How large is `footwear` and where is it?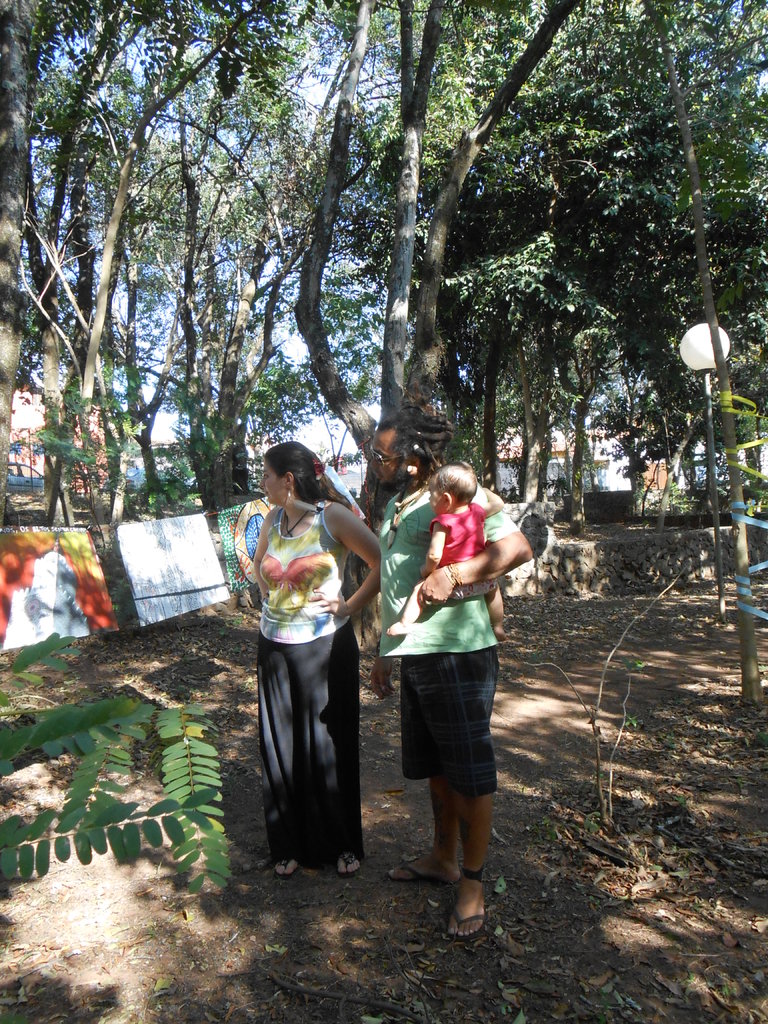
Bounding box: x1=384 y1=849 x2=461 y2=885.
